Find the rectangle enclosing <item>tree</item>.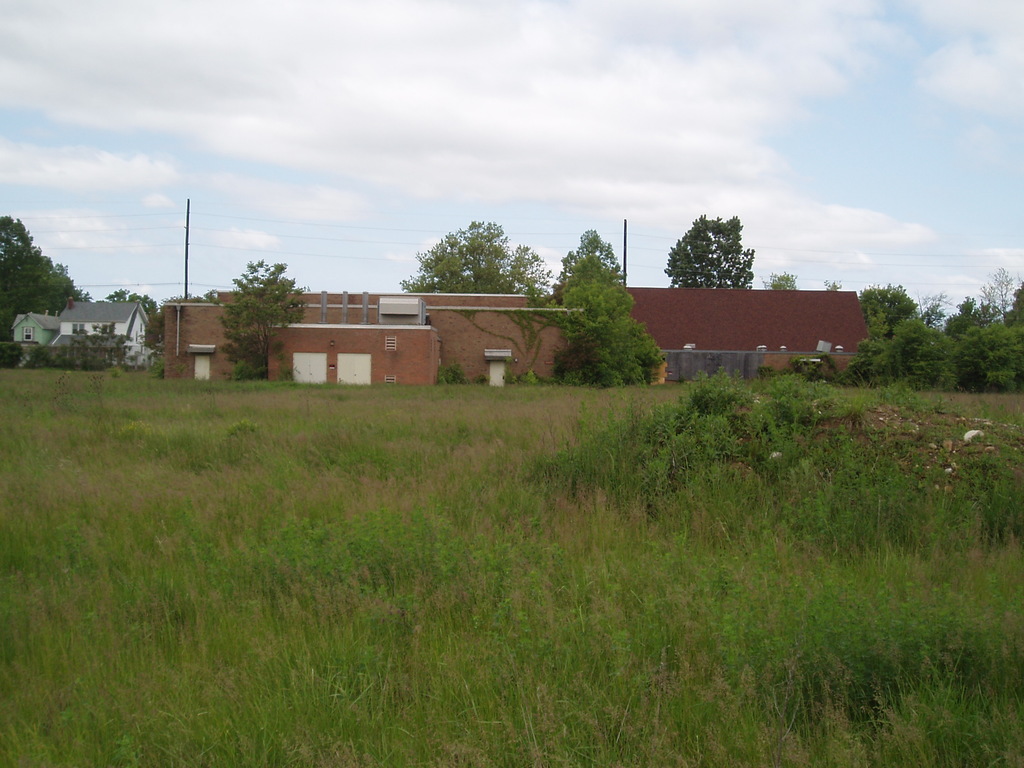
(923, 294, 1023, 392).
